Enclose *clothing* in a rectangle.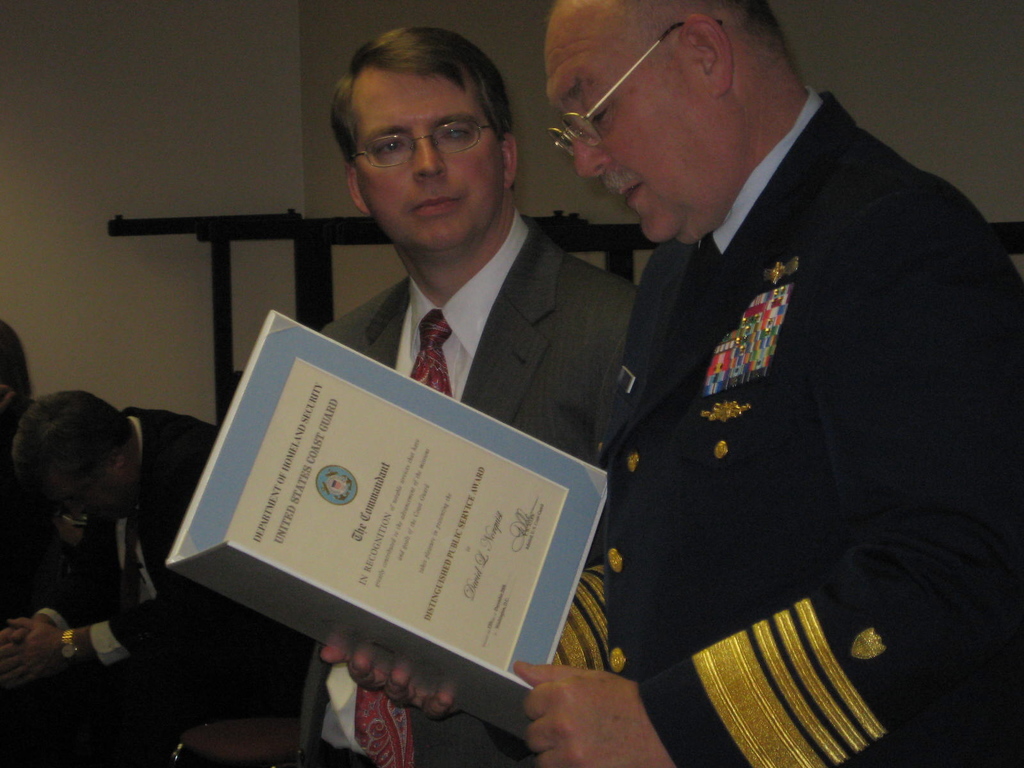
(x1=277, y1=209, x2=653, y2=767).
